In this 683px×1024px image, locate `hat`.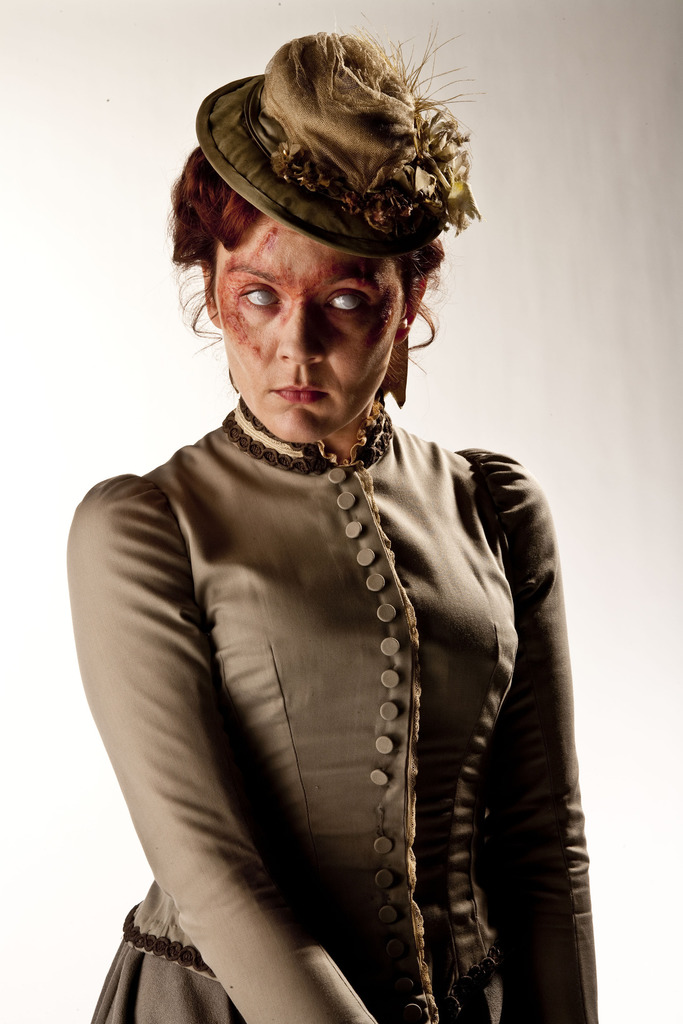
Bounding box: bbox(192, 32, 479, 258).
